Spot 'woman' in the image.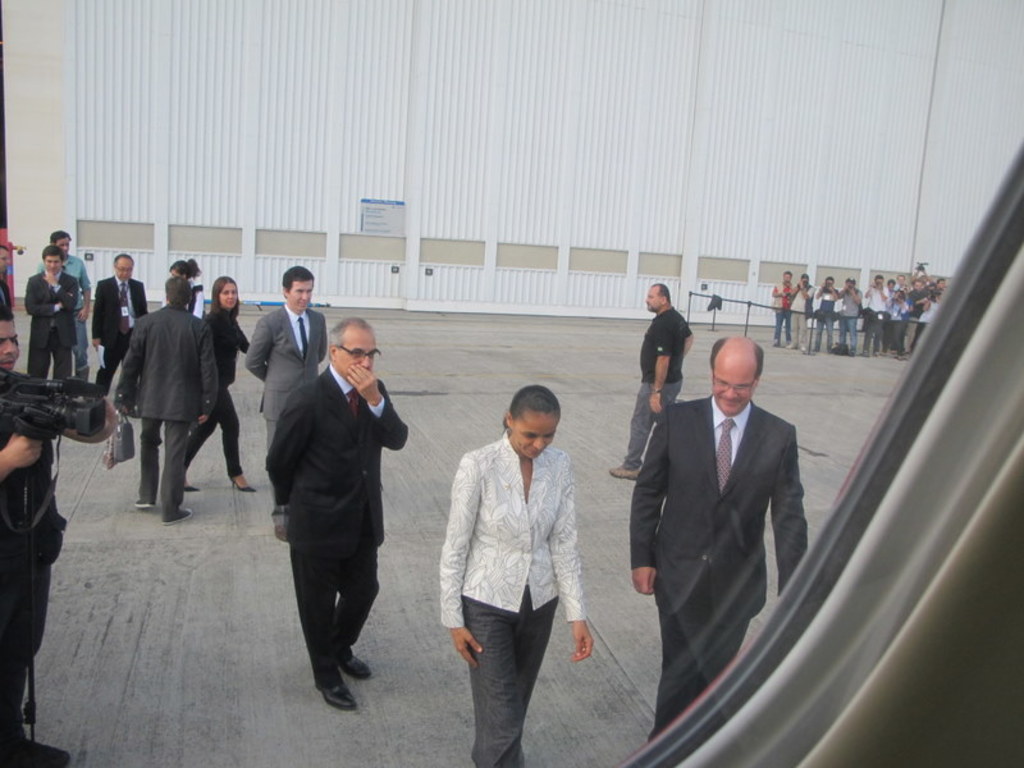
'woman' found at crop(177, 274, 257, 492).
